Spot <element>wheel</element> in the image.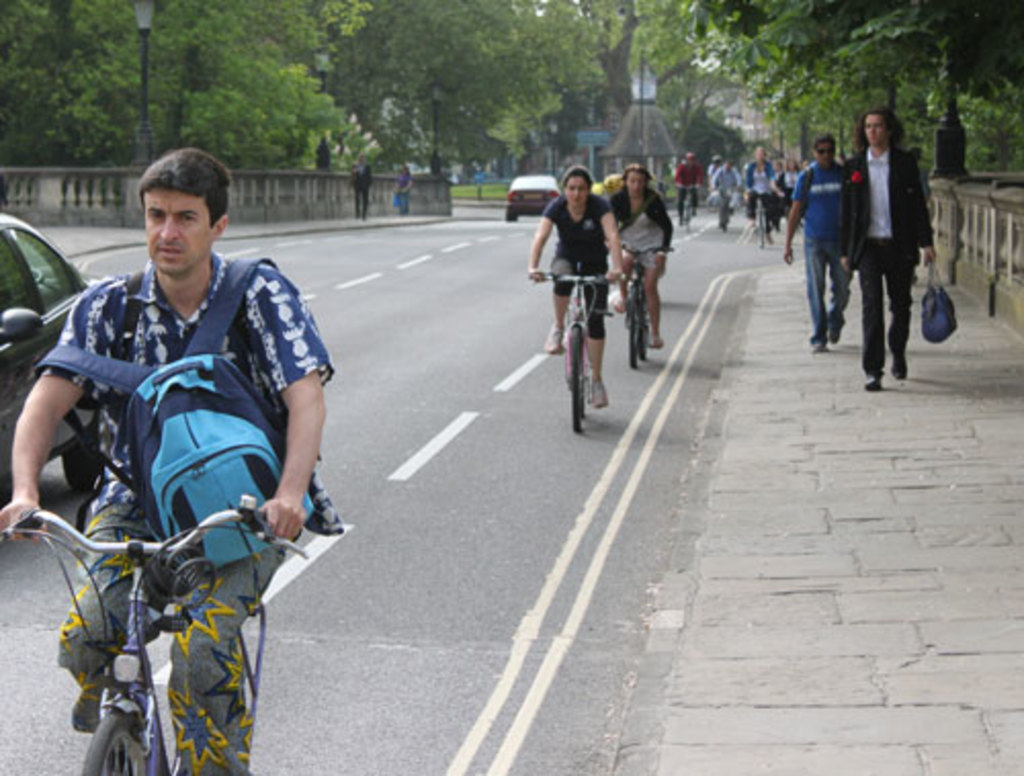
<element>wheel</element> found at 582, 364, 590, 422.
